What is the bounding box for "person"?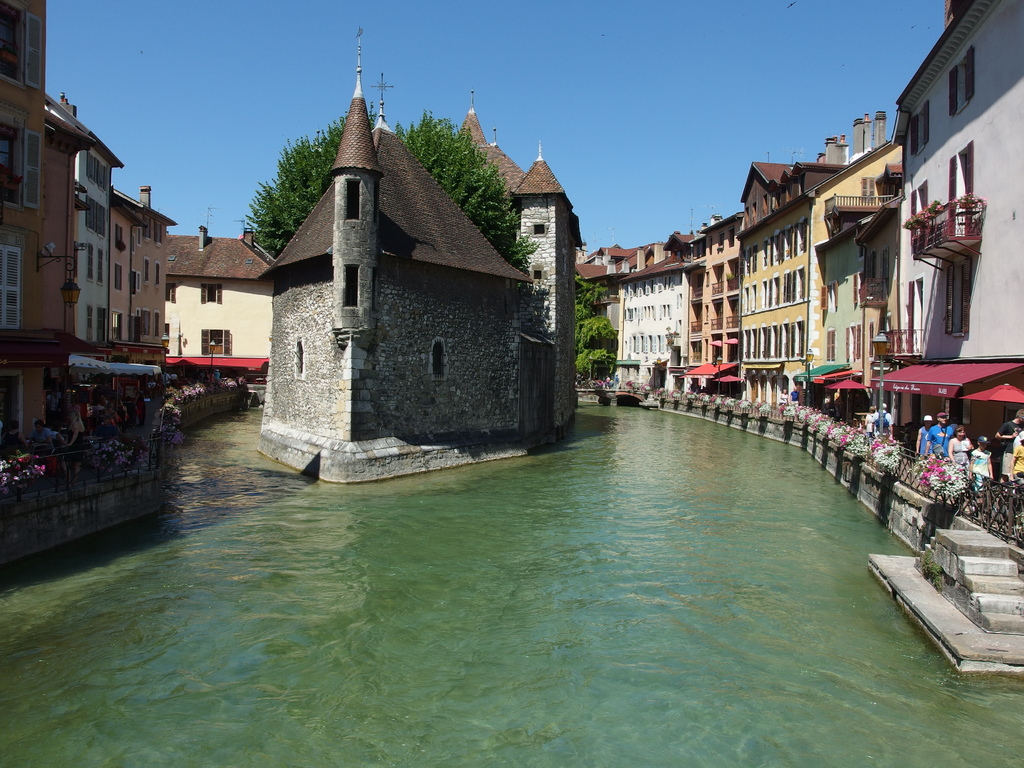
<region>873, 403, 894, 445</region>.
